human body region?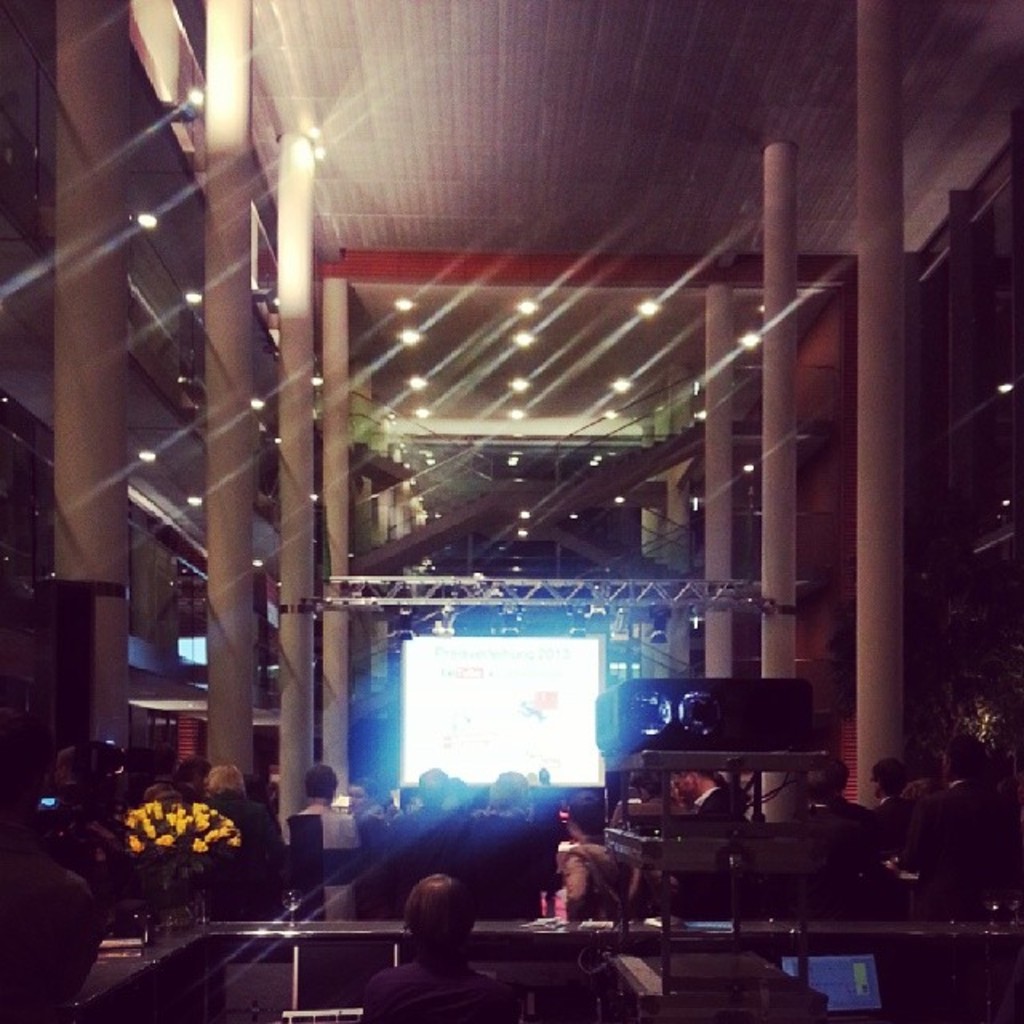
box=[38, 742, 94, 819]
